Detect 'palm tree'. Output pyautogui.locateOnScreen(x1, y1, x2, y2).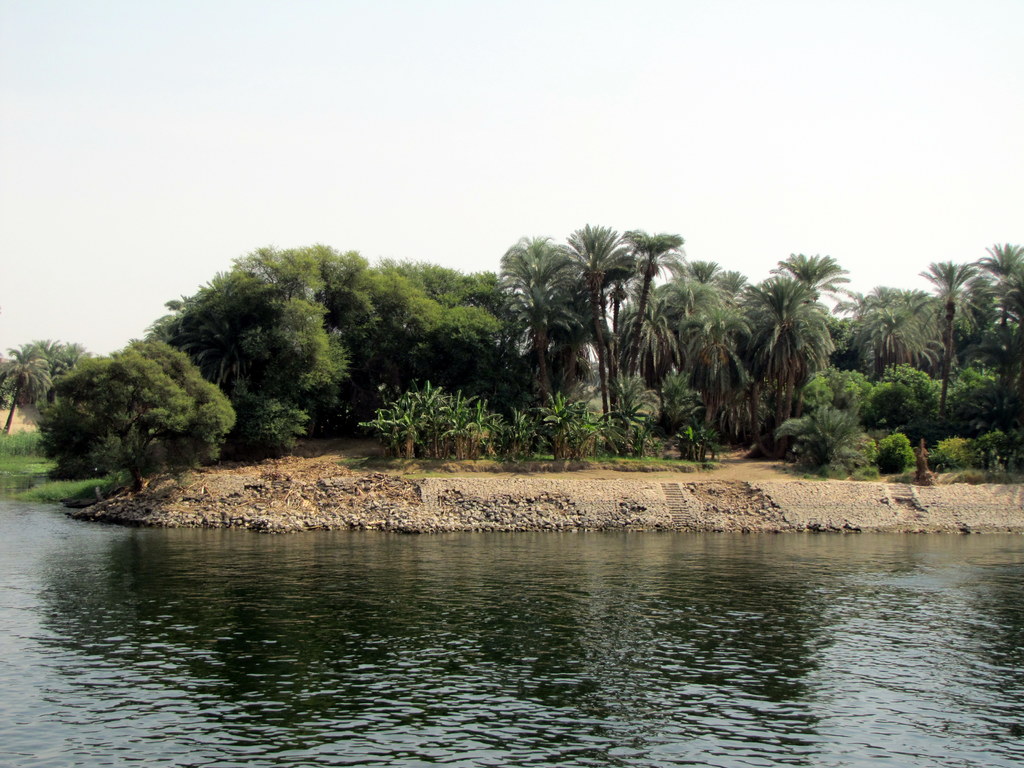
pyautogui.locateOnScreen(844, 310, 876, 438).
